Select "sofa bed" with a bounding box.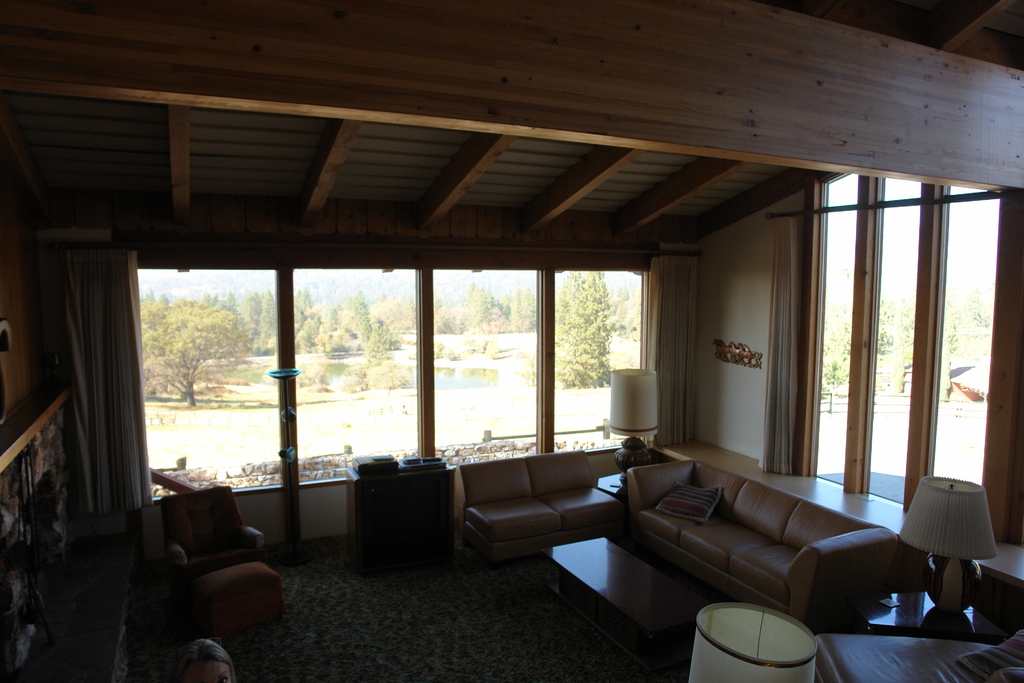
(452,446,619,568).
